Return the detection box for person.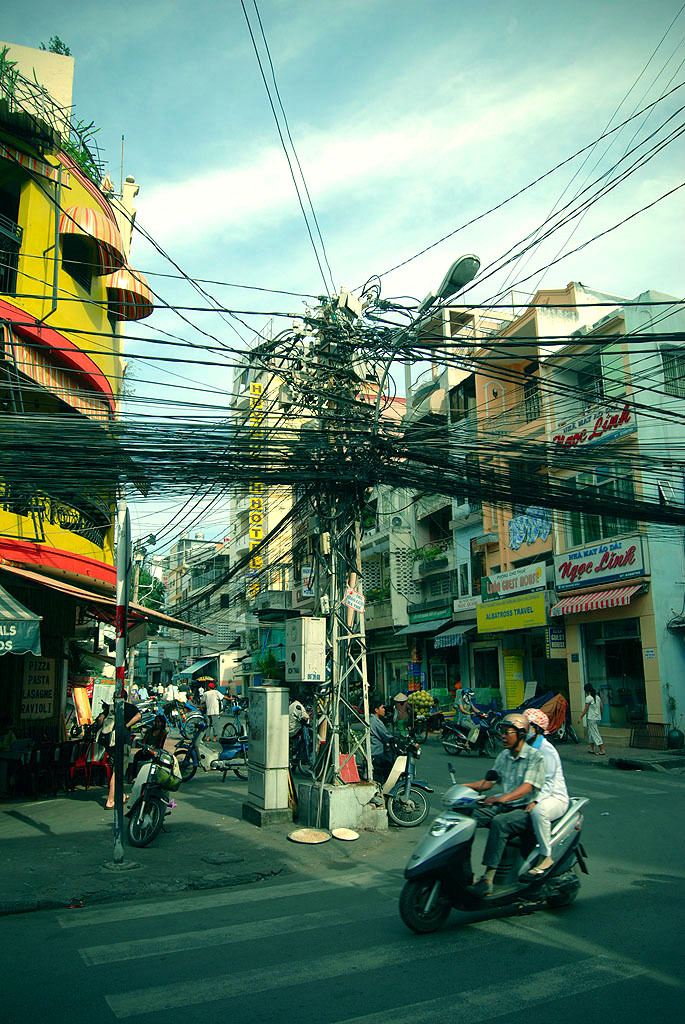
94 688 140 807.
